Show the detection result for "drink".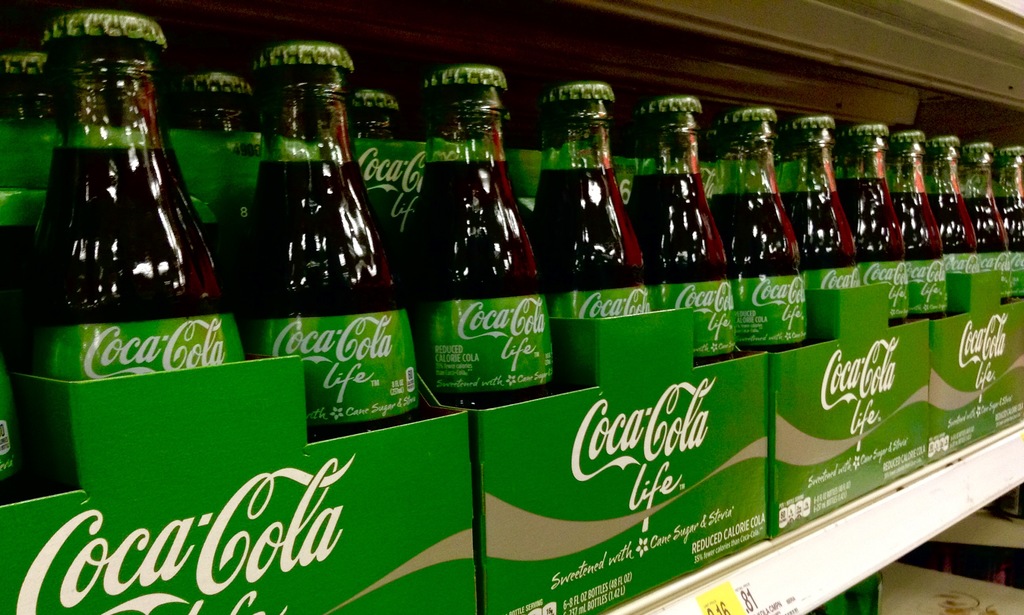
(529,76,660,385).
